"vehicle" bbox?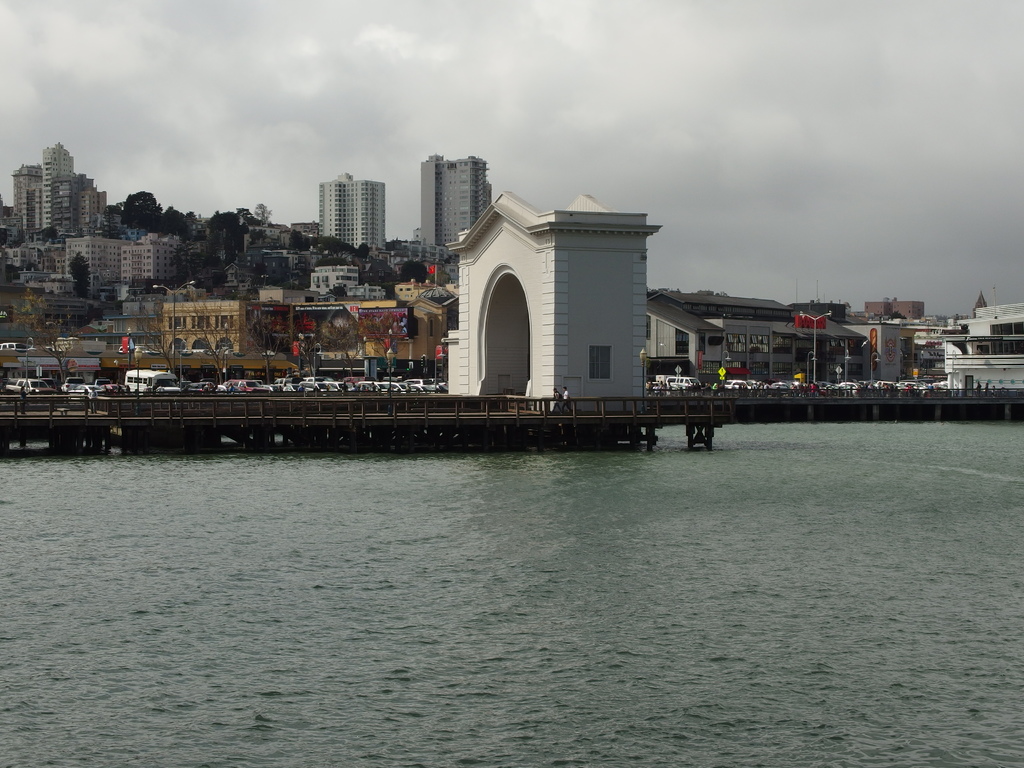
x1=173, y1=348, x2=195, y2=356
